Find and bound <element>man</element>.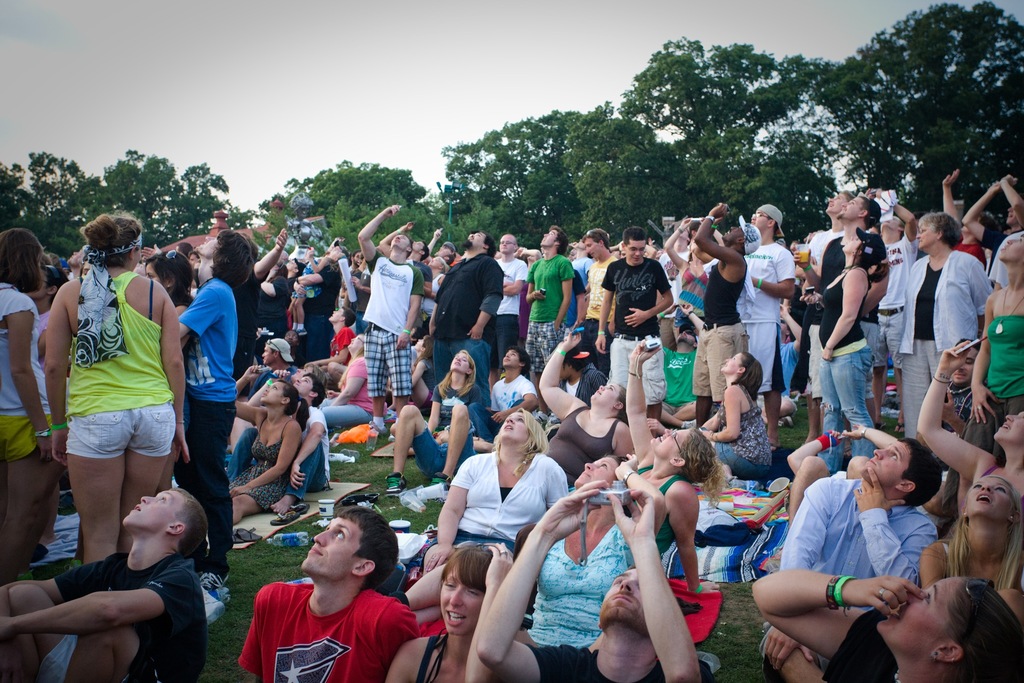
Bound: bbox(379, 218, 431, 365).
